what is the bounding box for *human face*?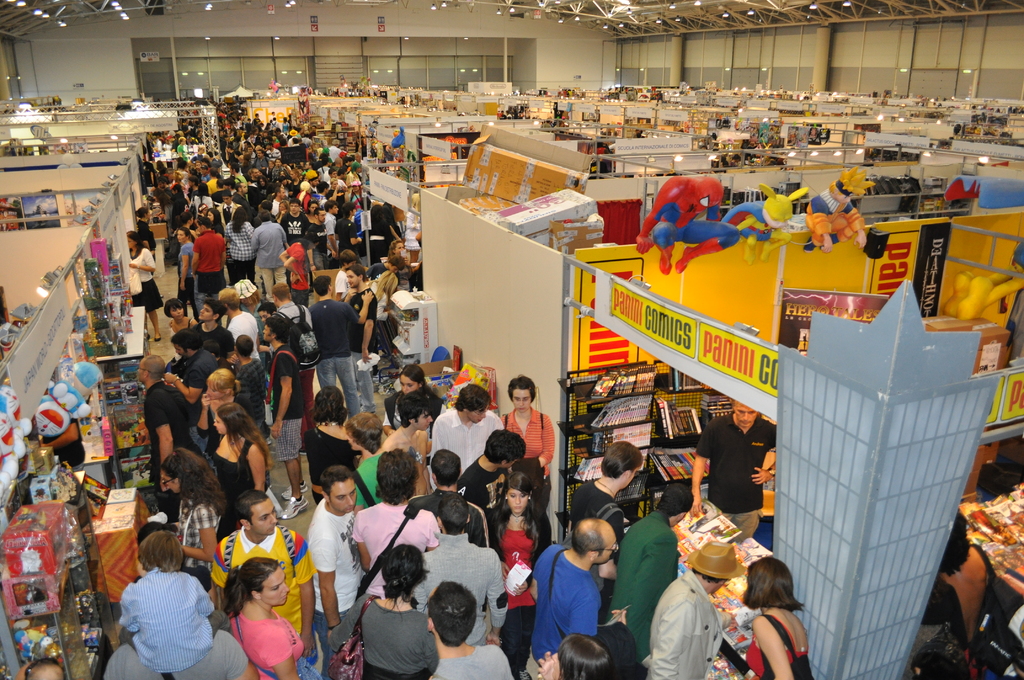
511/391/529/410.
